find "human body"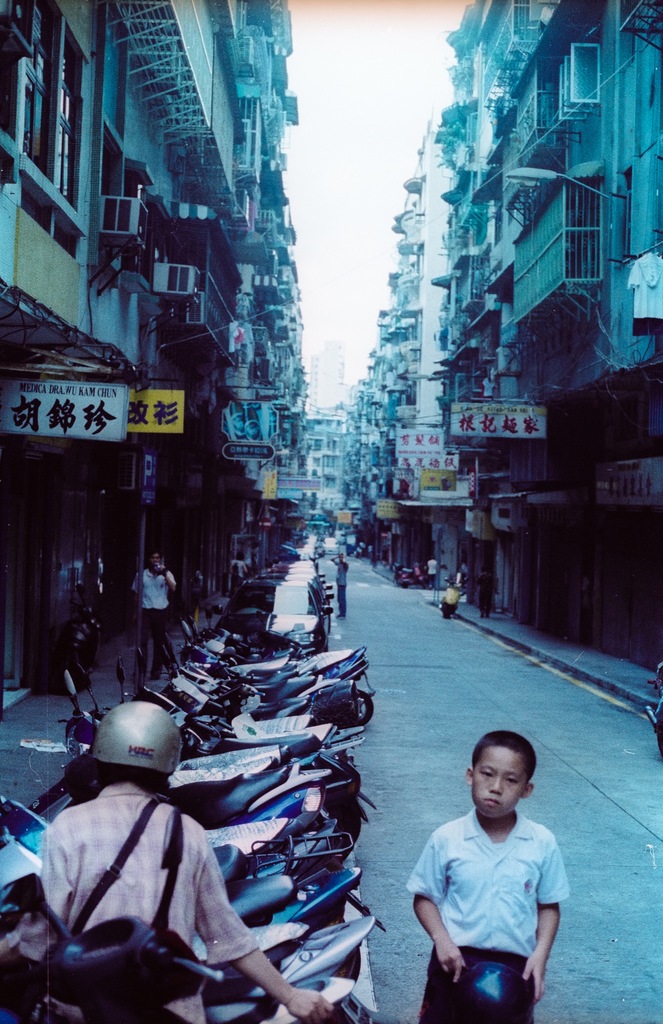
0 781 341 1023
